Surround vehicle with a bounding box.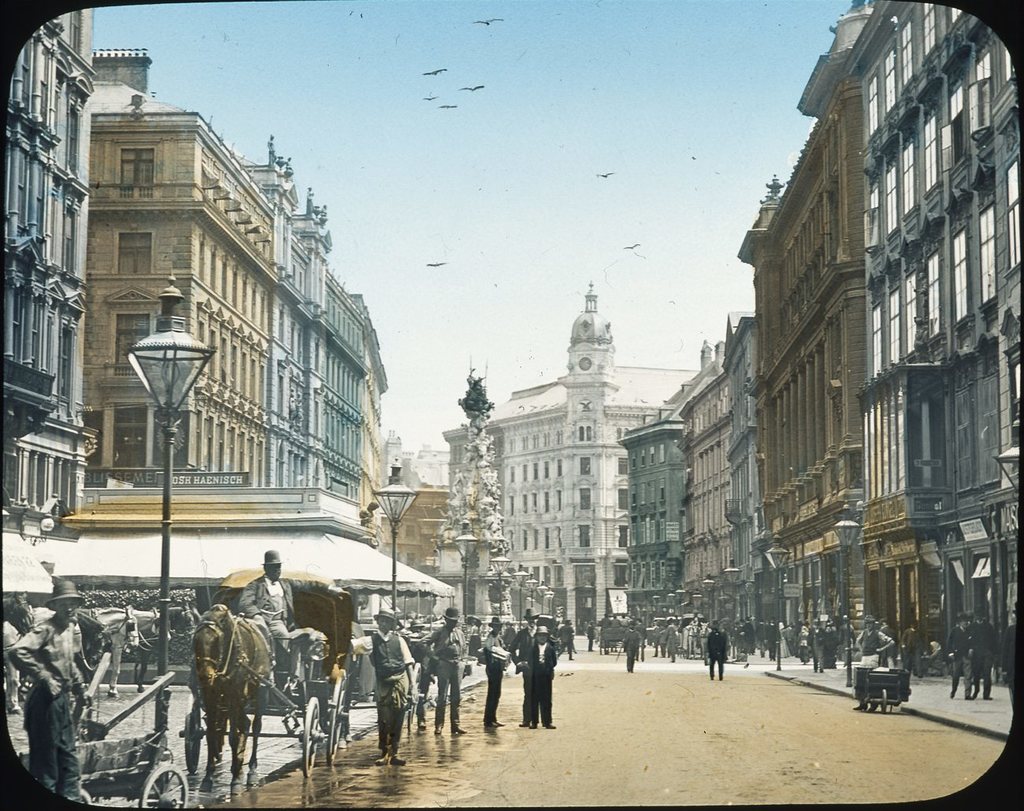
591 609 627 651.
